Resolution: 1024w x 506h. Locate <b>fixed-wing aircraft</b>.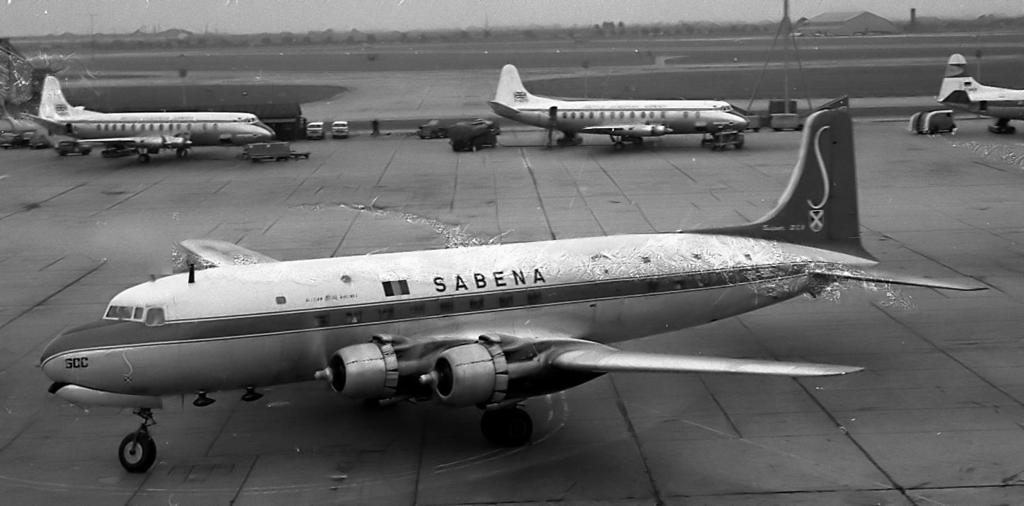
(left=14, top=72, right=276, bottom=161).
